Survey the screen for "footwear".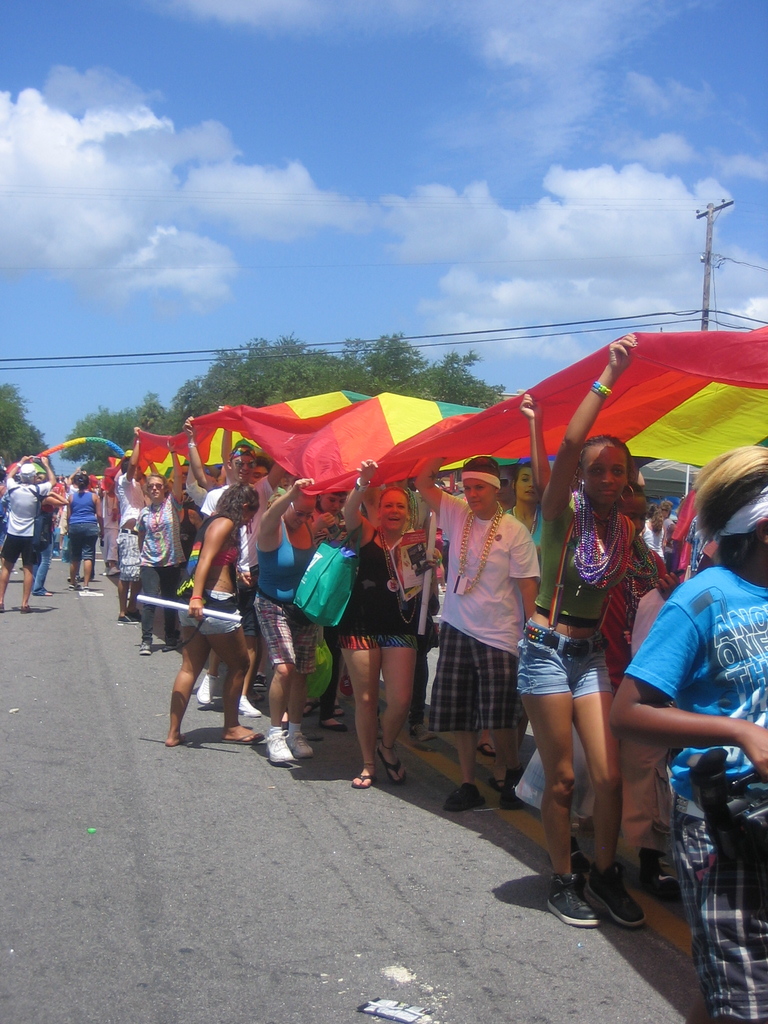
Survey found: <bbox>342, 760, 379, 790</bbox>.
